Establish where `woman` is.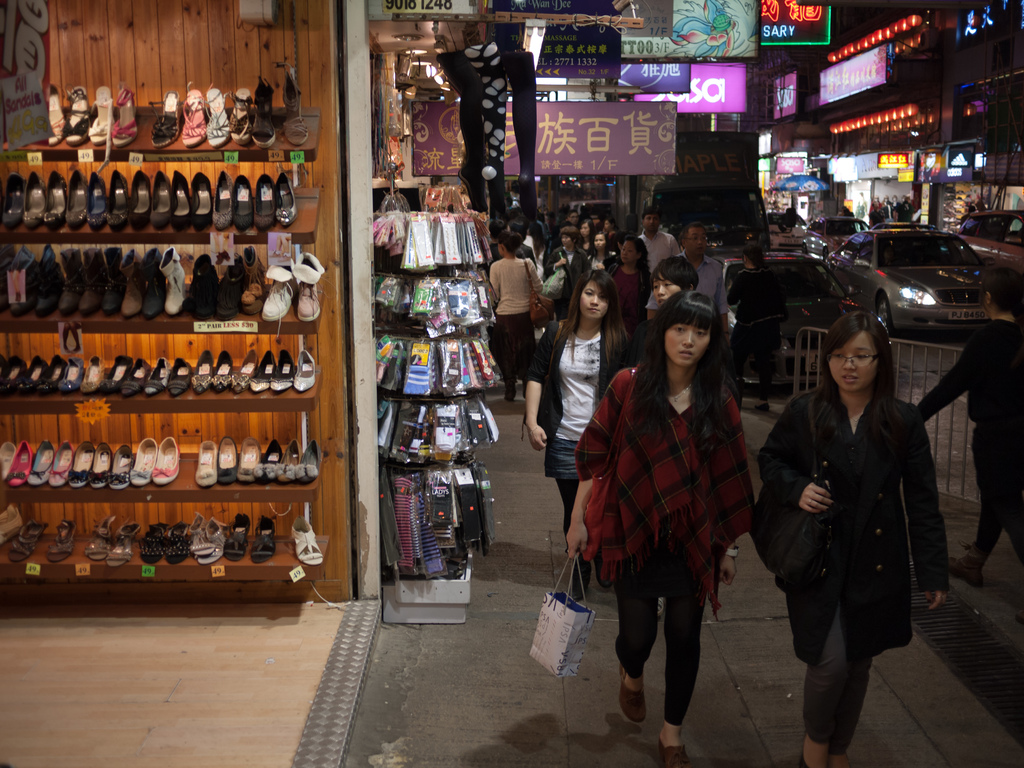
Established at Rect(606, 235, 655, 340).
